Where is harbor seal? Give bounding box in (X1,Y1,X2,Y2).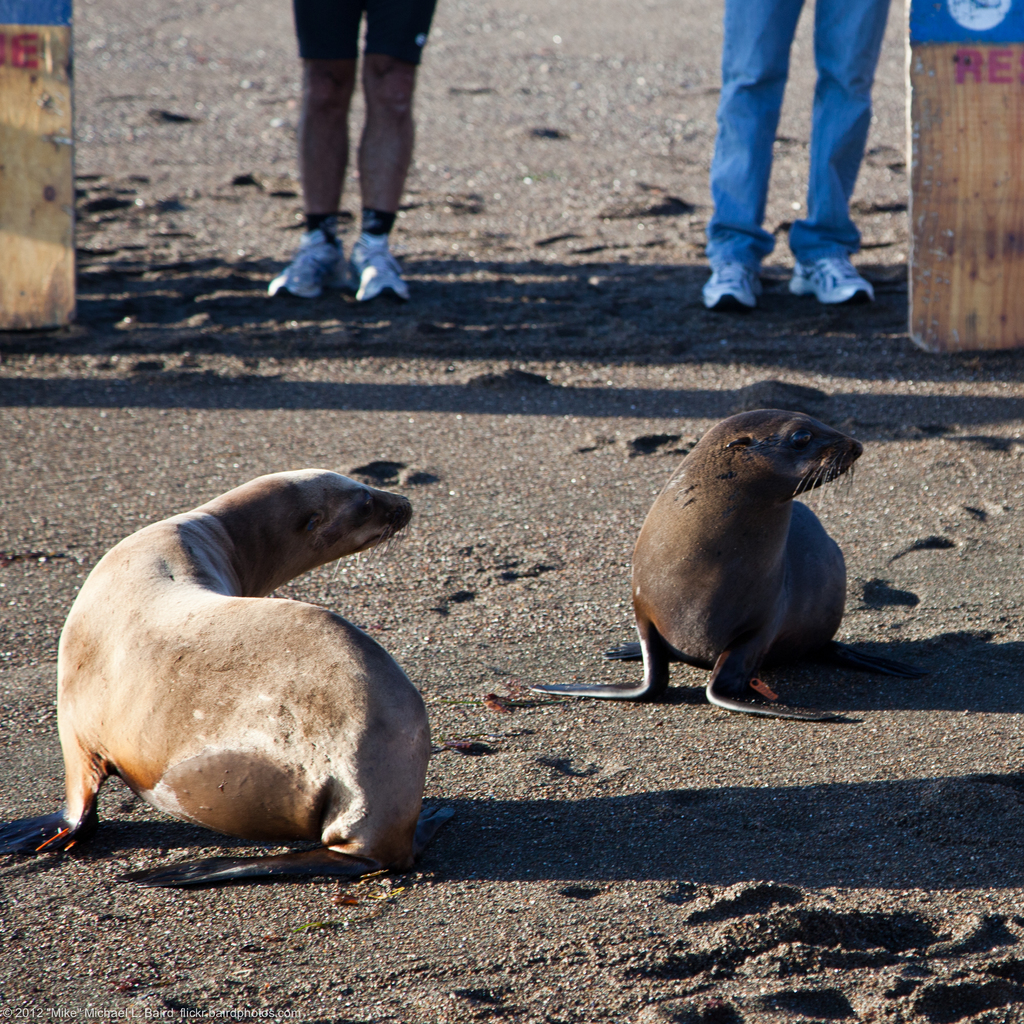
(2,466,422,880).
